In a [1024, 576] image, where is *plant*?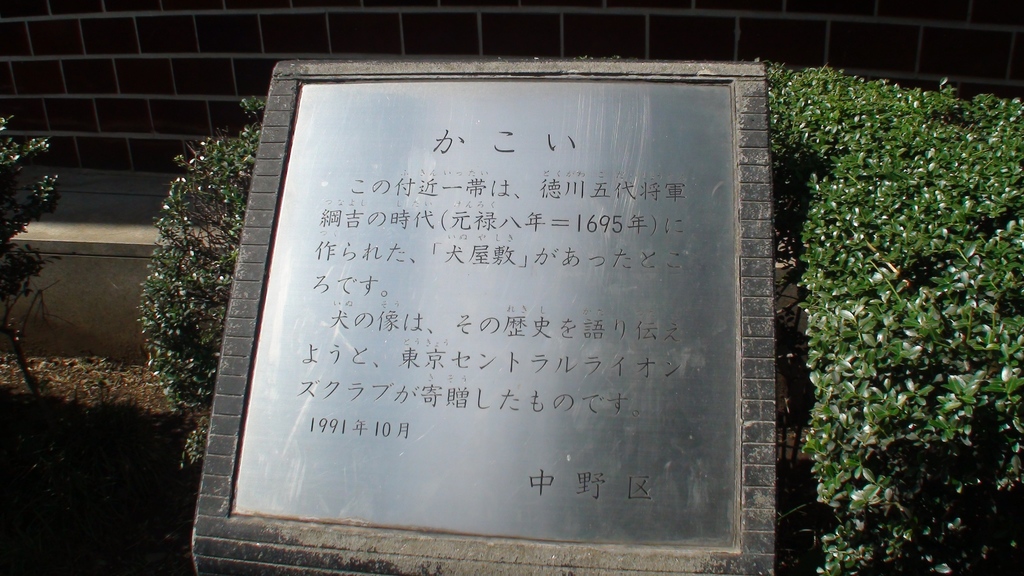
region(0, 106, 58, 406).
